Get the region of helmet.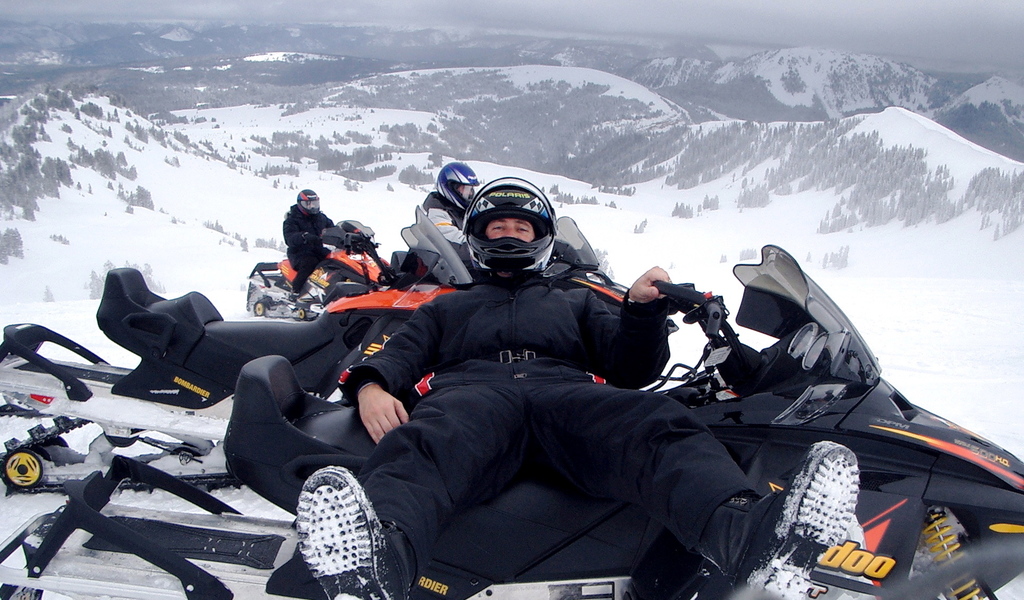
detection(293, 186, 322, 214).
